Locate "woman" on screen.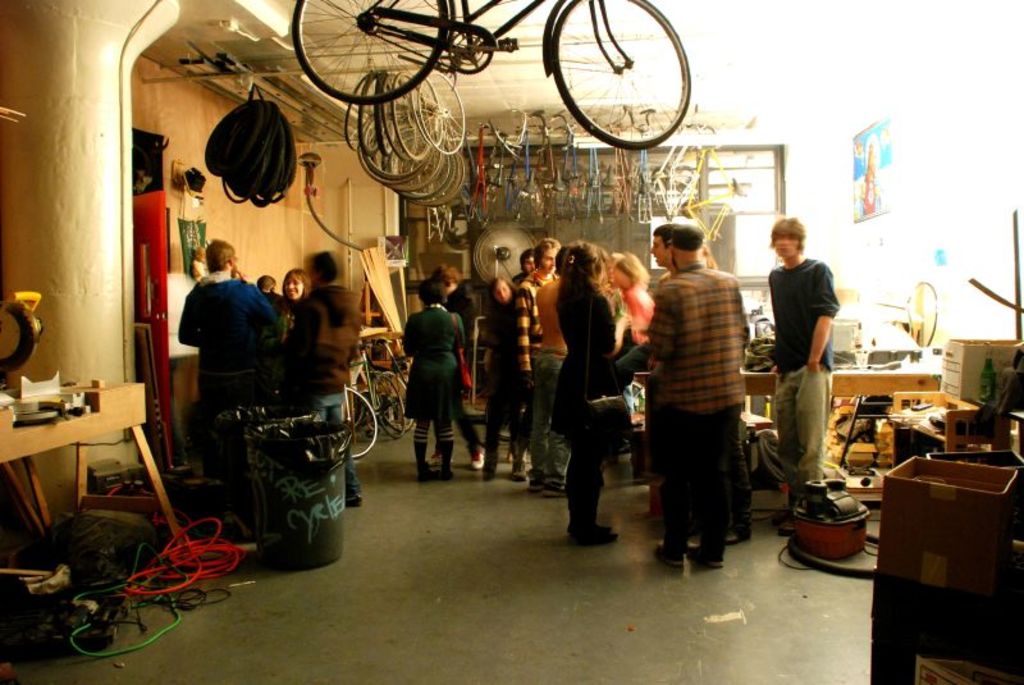
On screen at pyautogui.locateOnScreen(269, 265, 312, 332).
